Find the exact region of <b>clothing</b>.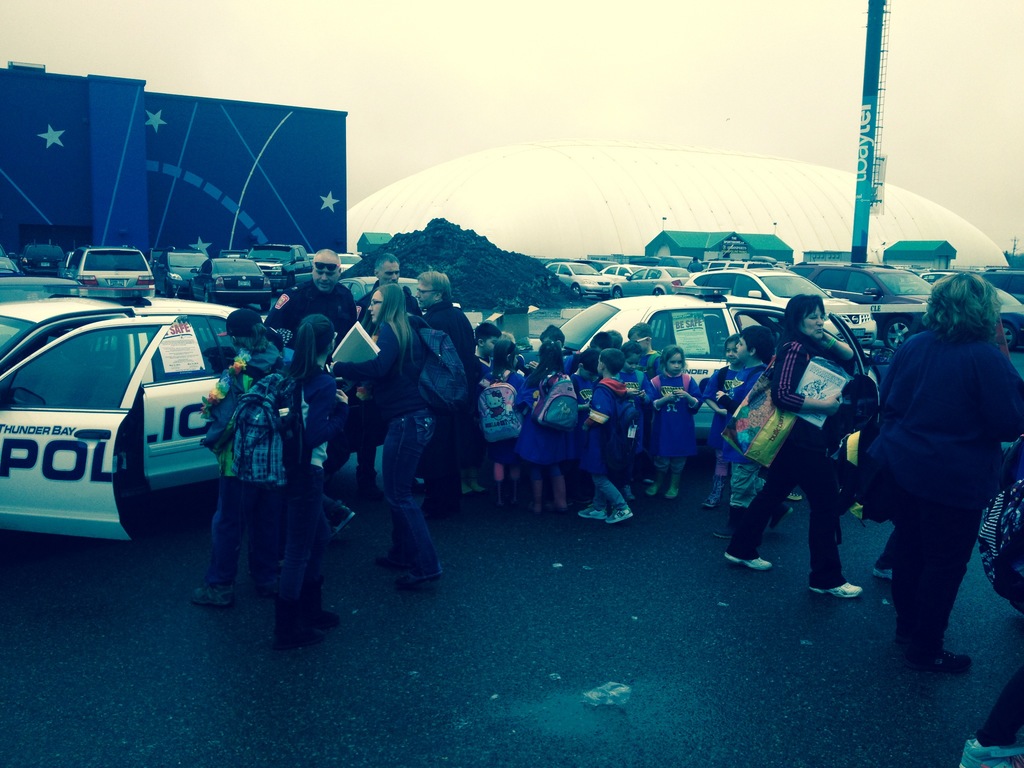
Exact region: box(708, 367, 735, 457).
